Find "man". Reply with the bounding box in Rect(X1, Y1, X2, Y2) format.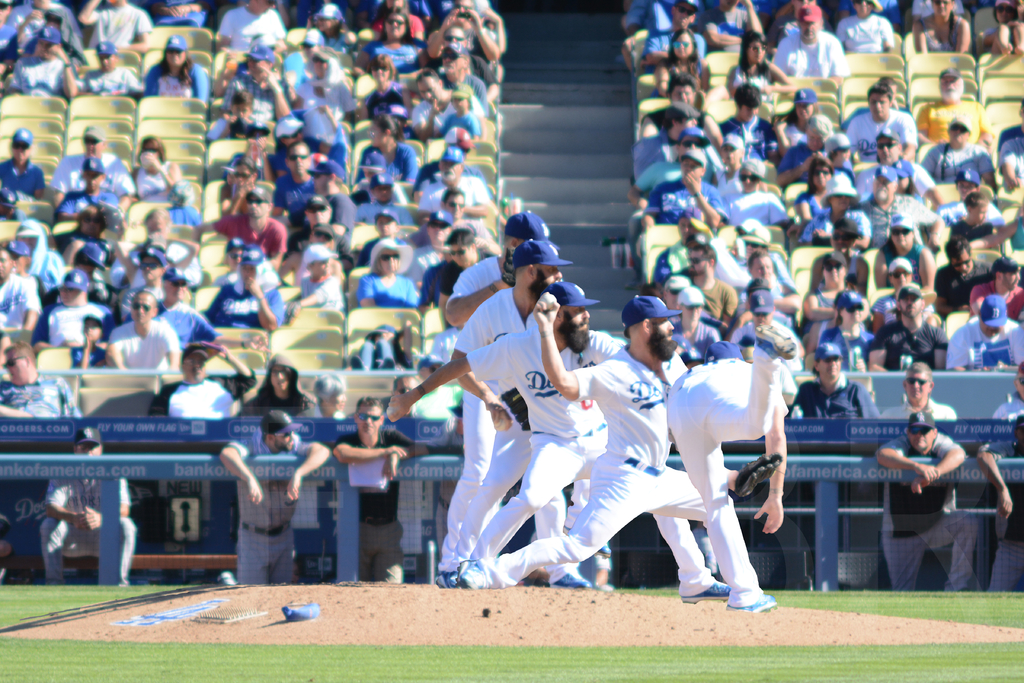
Rect(442, 46, 490, 113).
